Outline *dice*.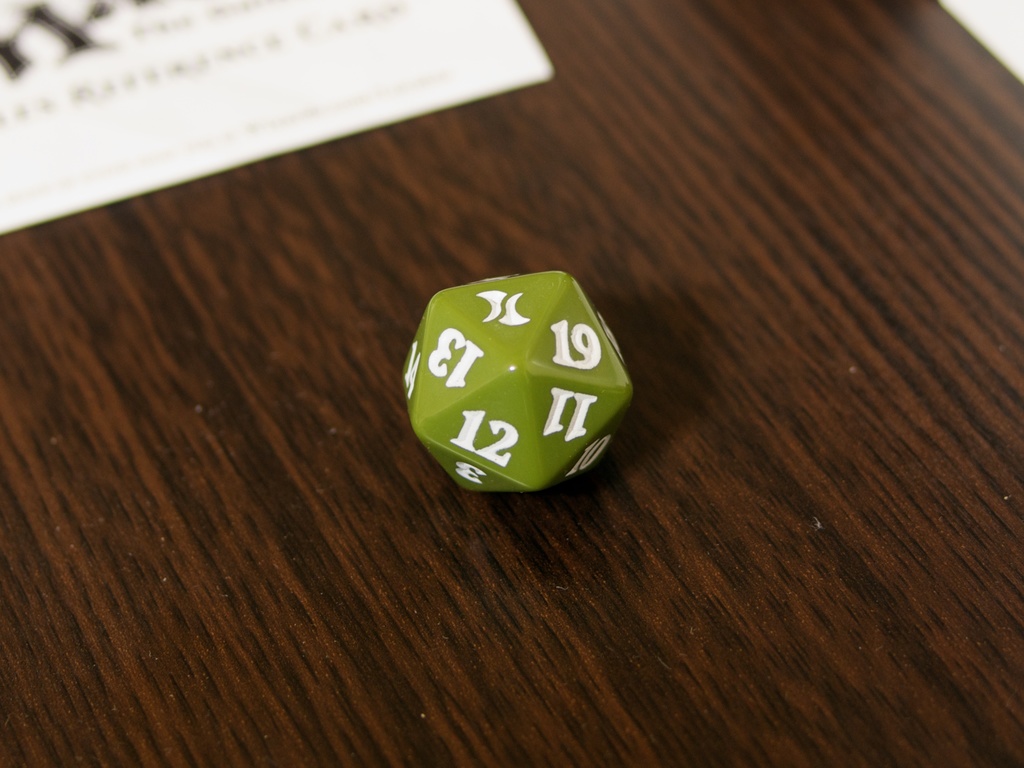
Outline: {"x1": 403, "y1": 266, "x2": 636, "y2": 502}.
